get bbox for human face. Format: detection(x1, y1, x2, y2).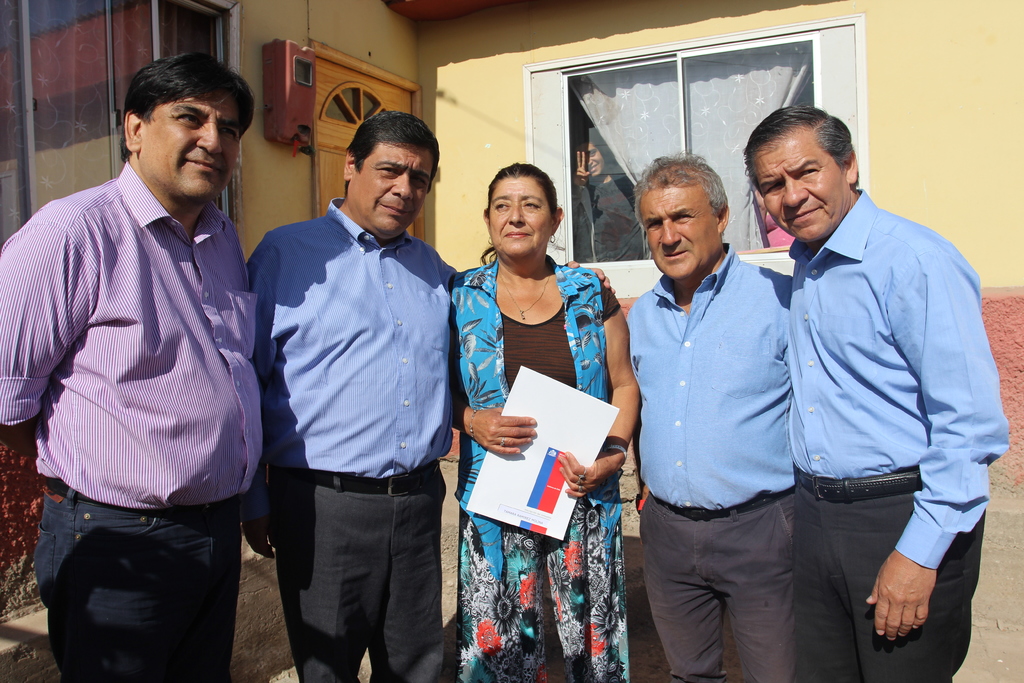
detection(488, 174, 555, 256).
